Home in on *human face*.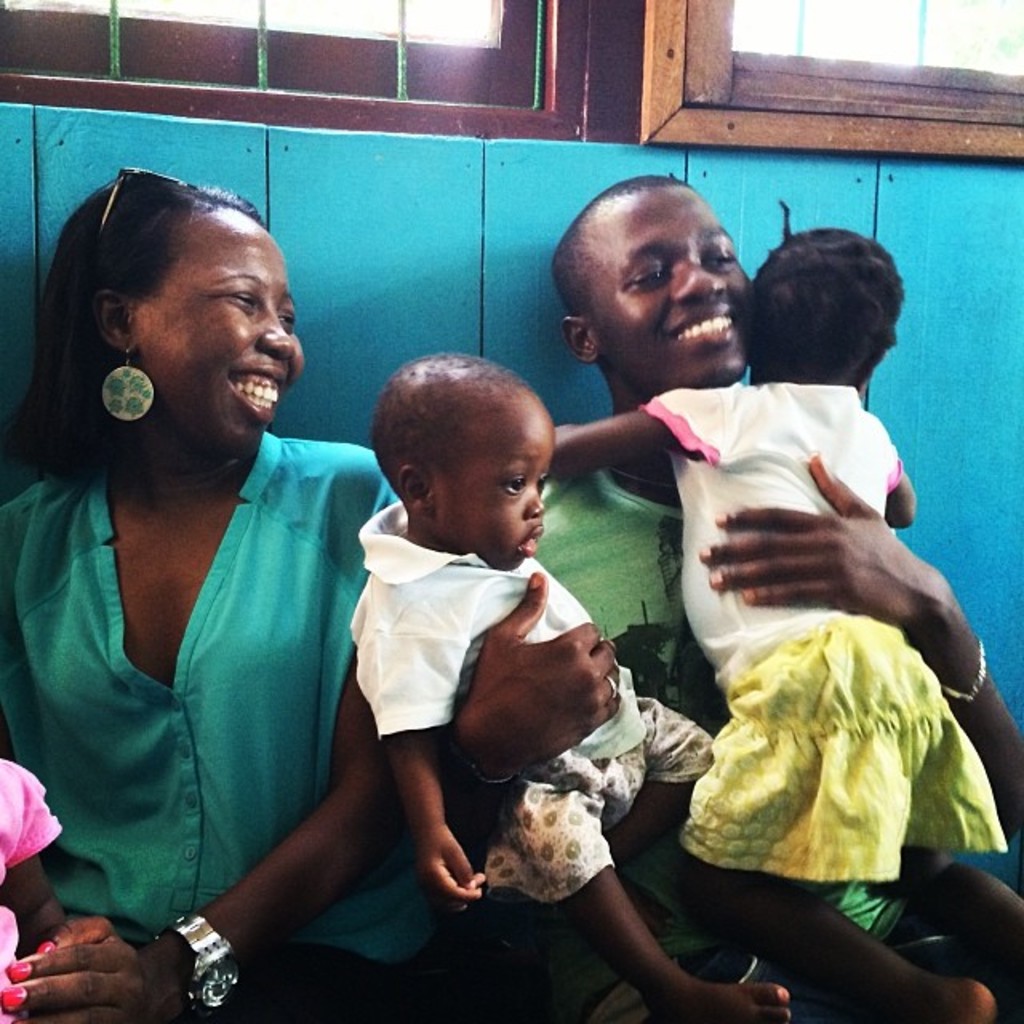
Homed in at box(430, 394, 555, 566).
